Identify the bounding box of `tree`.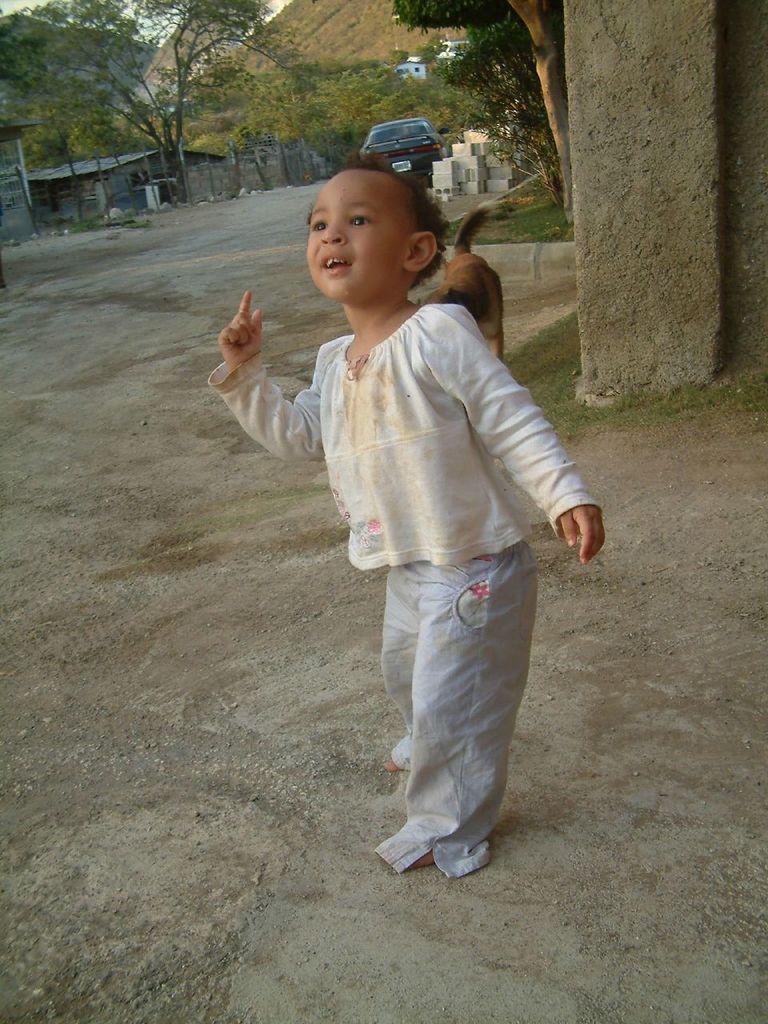
x1=396 y1=0 x2=570 y2=215.
